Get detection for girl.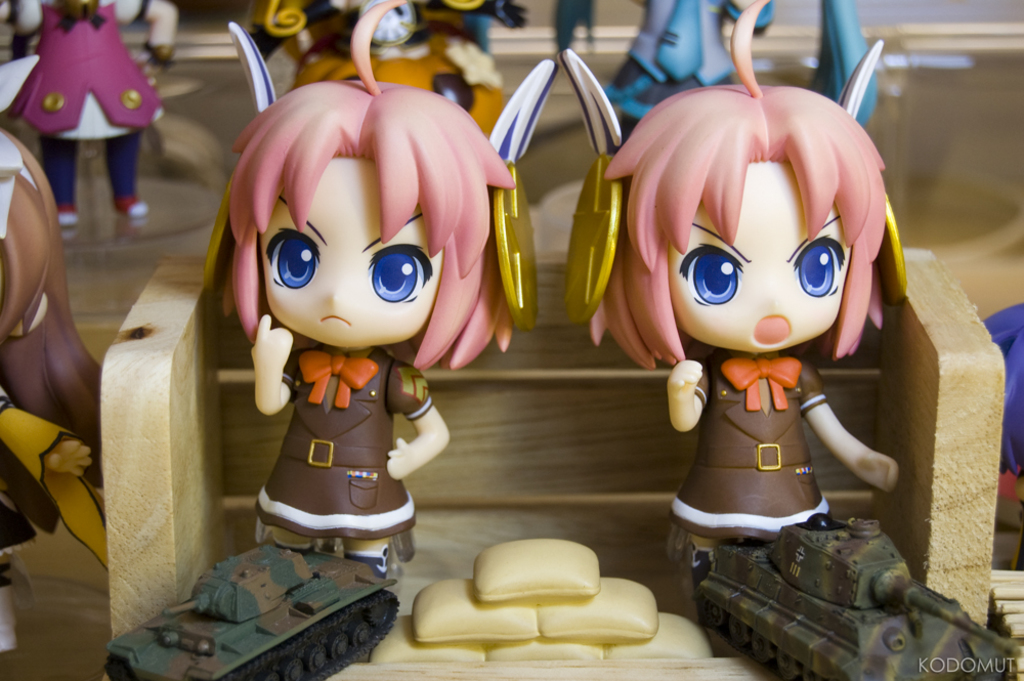
Detection: select_region(547, 0, 902, 597).
